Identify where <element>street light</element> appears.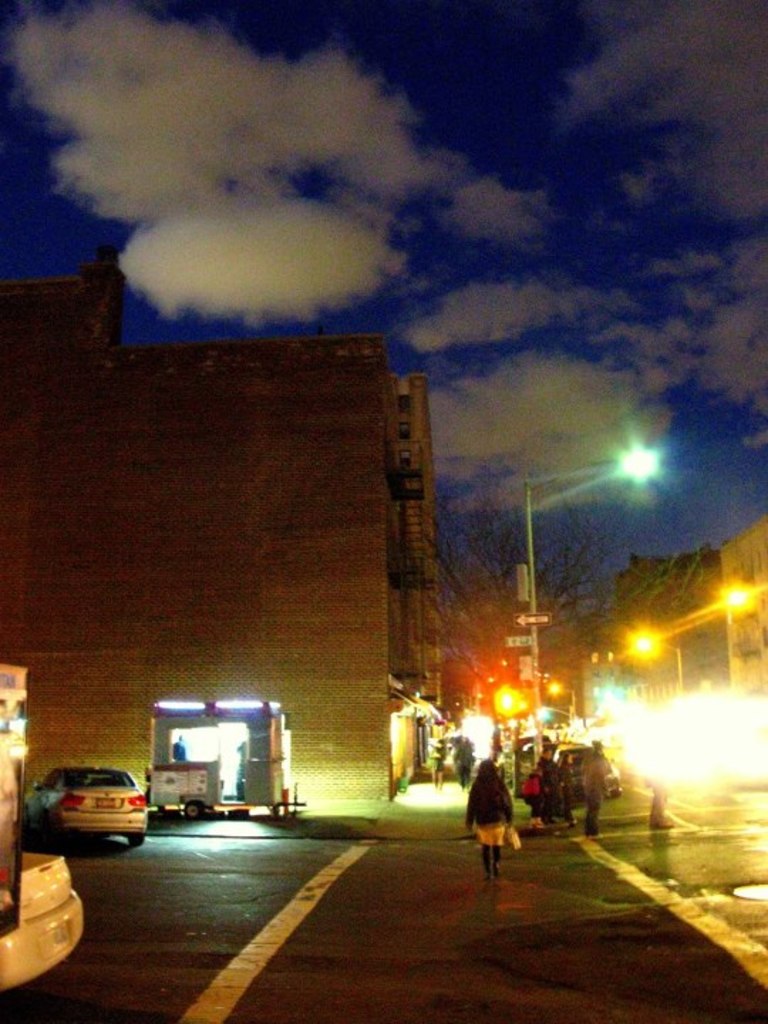
Appears at crop(522, 439, 664, 771).
